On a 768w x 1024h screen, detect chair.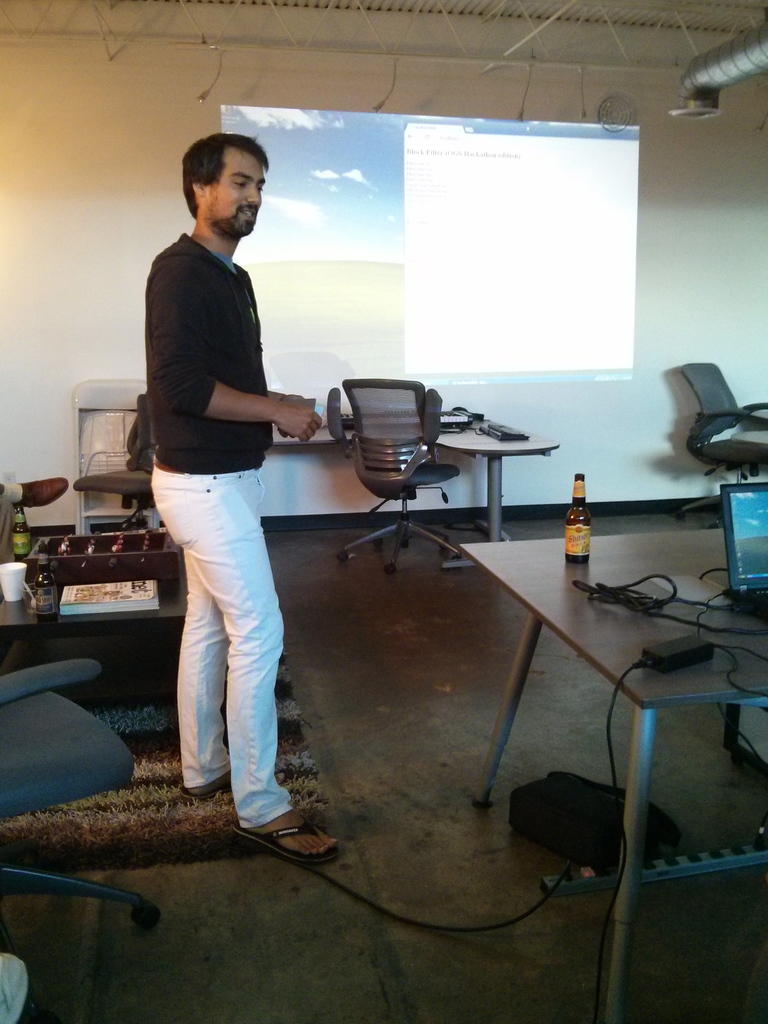
{"x1": 679, "y1": 363, "x2": 767, "y2": 538}.
